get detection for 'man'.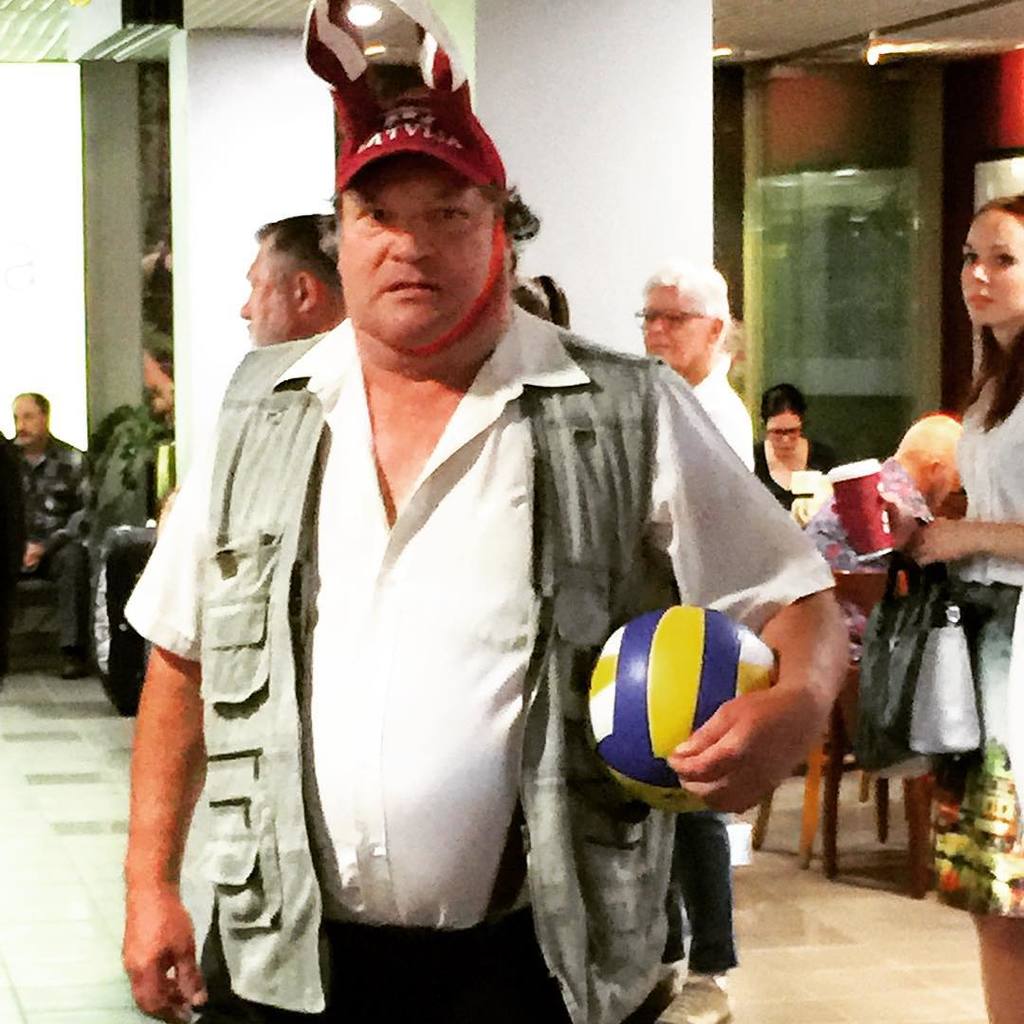
Detection: {"left": 620, "top": 255, "right": 746, "bottom": 978}.
